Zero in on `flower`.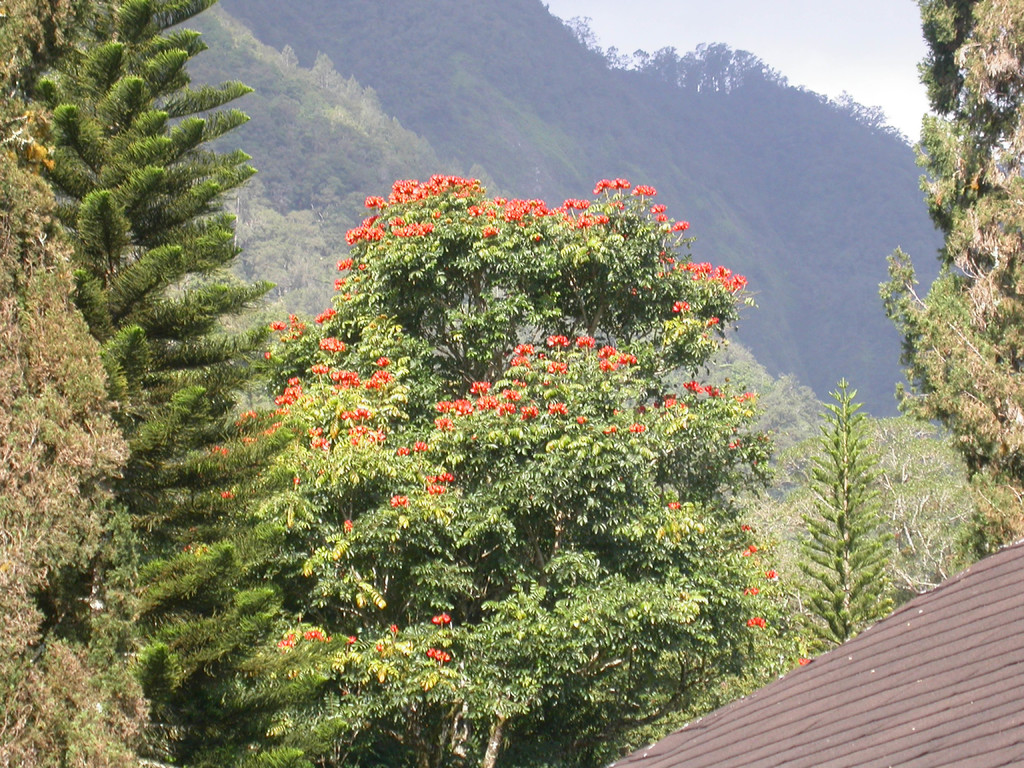
Zeroed in: box(369, 641, 385, 654).
